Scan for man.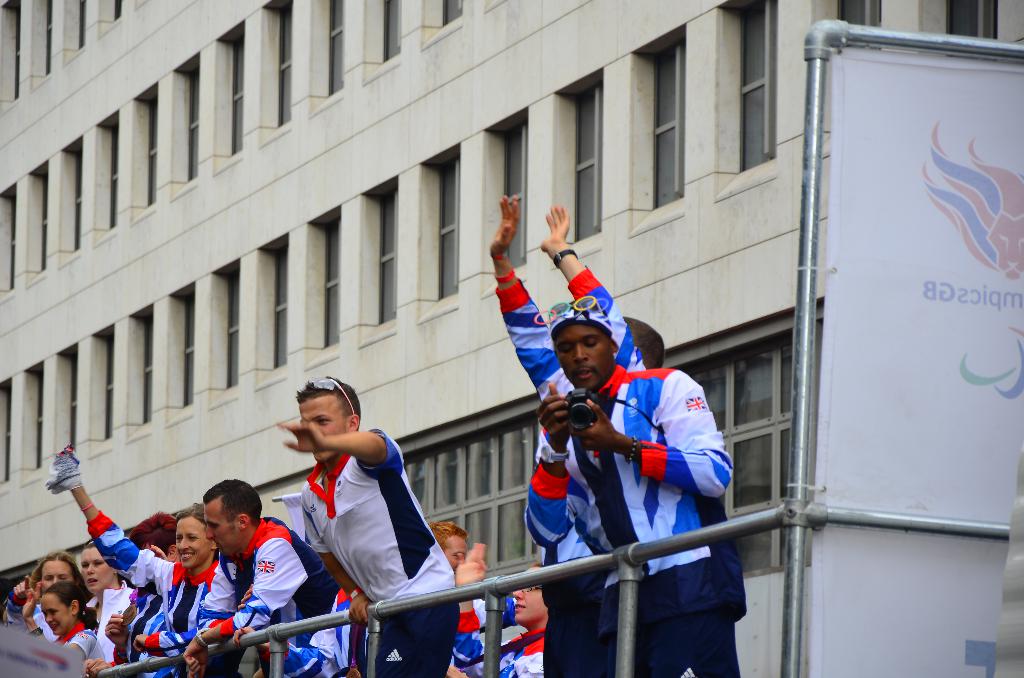
Scan result: [left=429, top=521, right=468, bottom=572].
